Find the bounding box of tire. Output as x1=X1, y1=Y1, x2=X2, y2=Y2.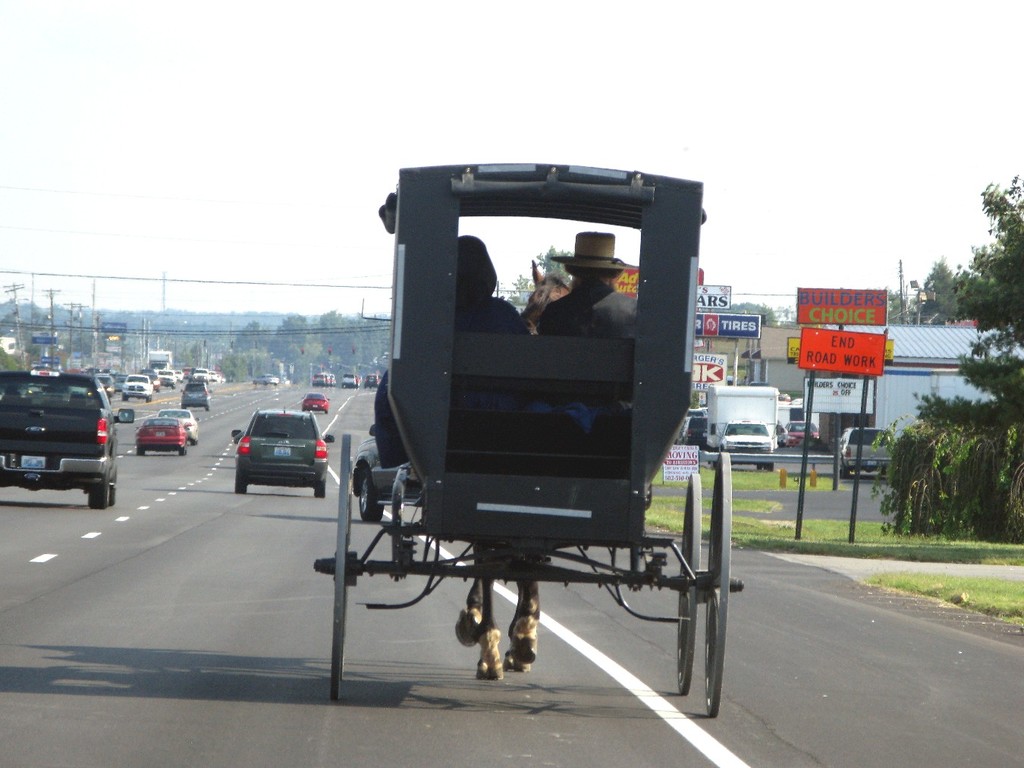
x1=363, y1=382, x2=365, y2=388.
